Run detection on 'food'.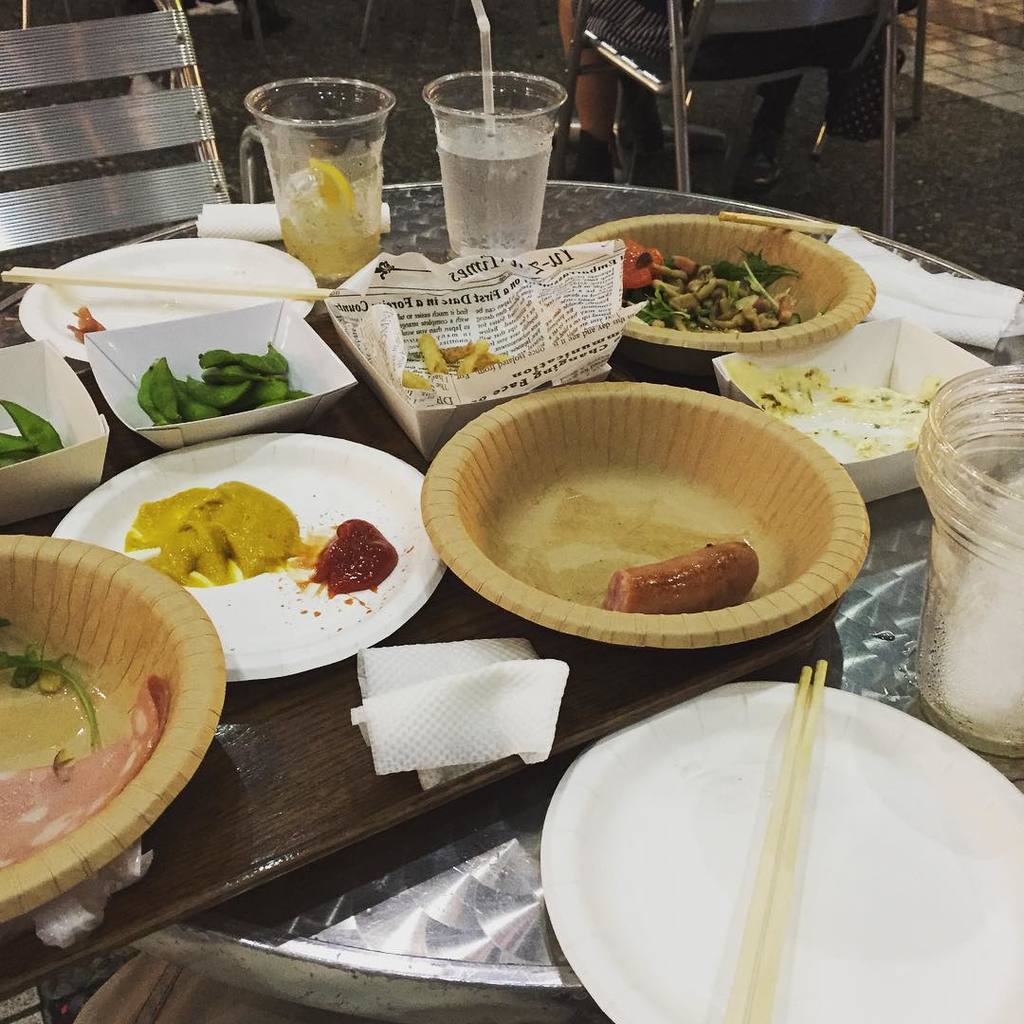
Result: box(625, 241, 819, 331).
